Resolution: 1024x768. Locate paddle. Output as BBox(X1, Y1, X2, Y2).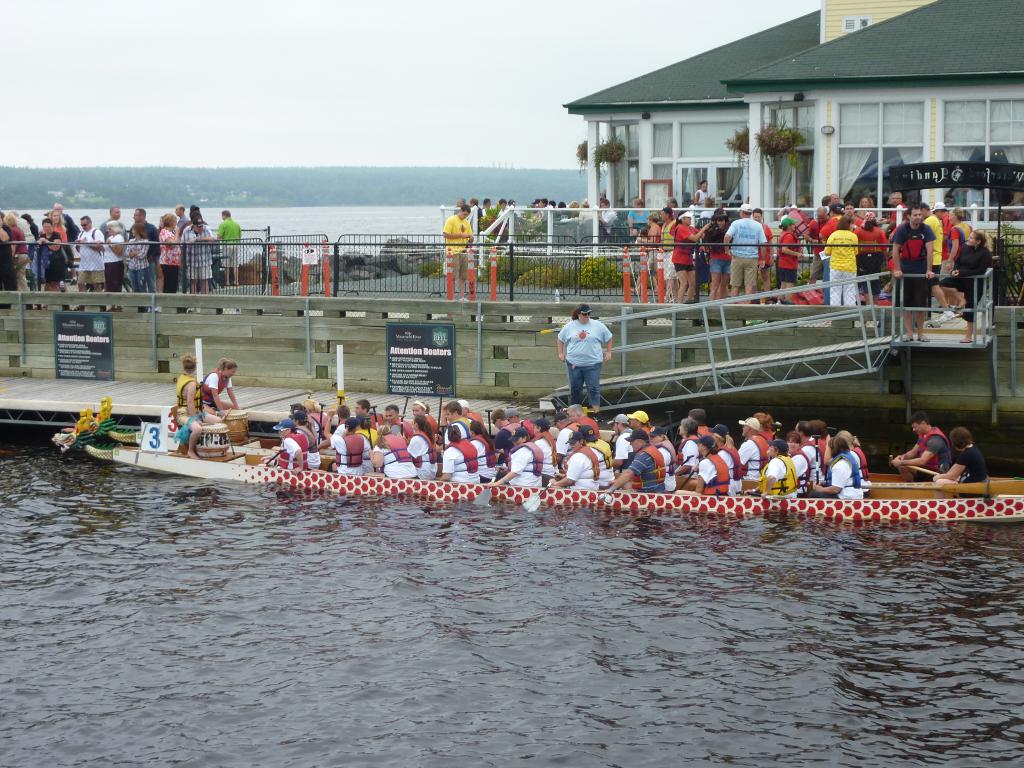
BBox(523, 479, 549, 511).
